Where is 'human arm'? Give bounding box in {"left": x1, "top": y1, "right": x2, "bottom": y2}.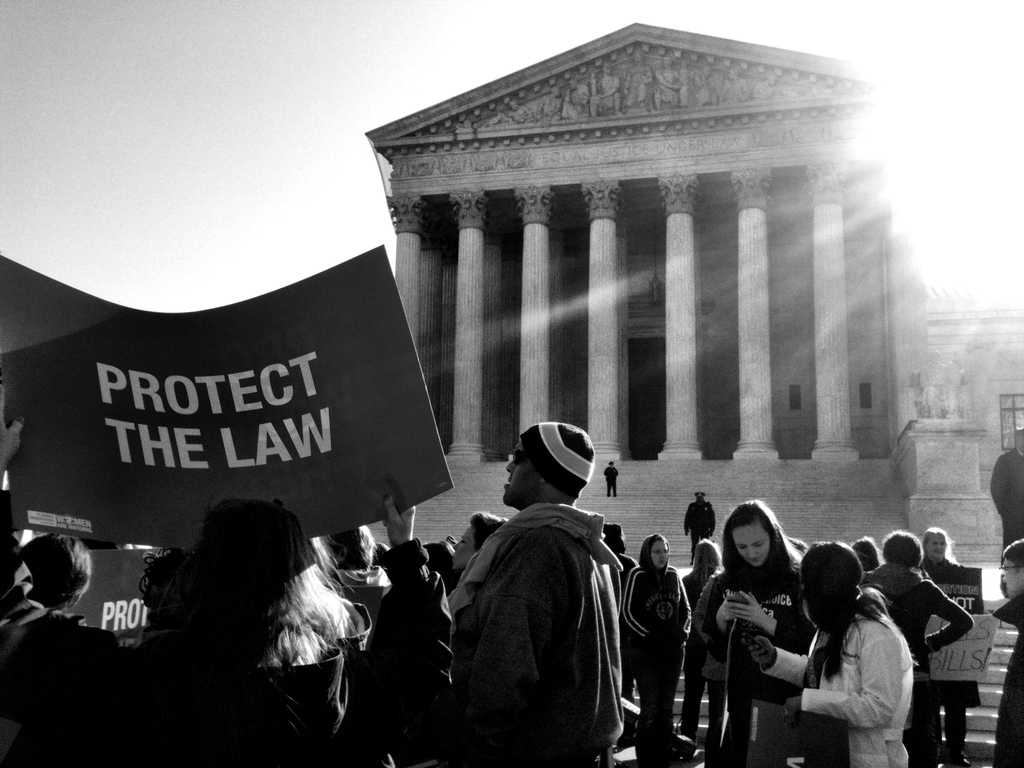
{"left": 619, "top": 567, "right": 653, "bottom": 645}.
